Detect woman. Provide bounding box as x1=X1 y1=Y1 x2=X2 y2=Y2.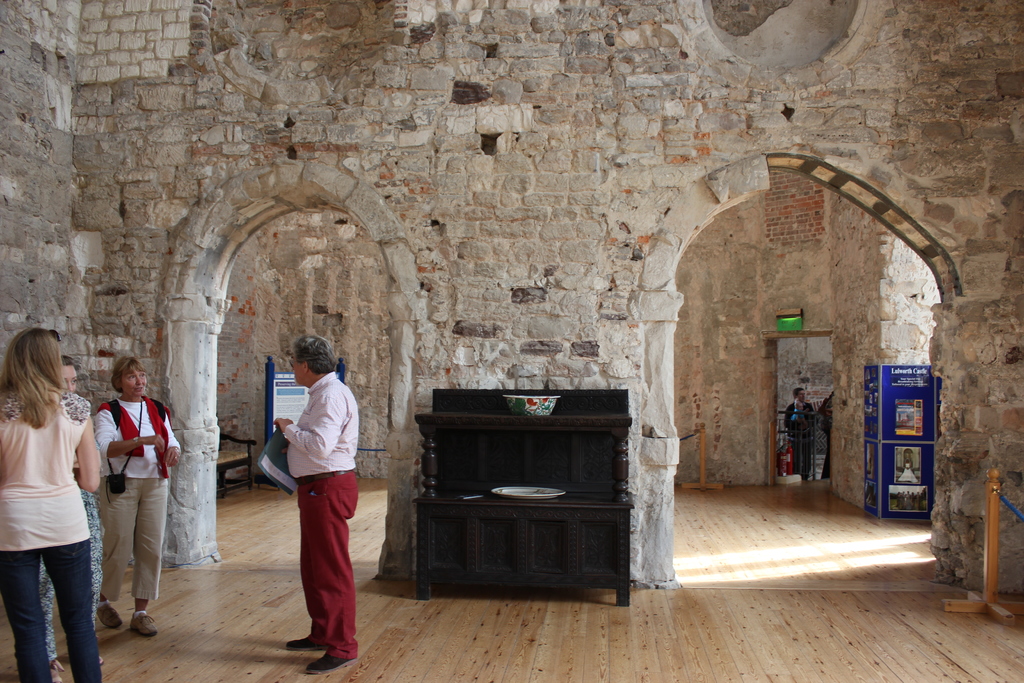
x1=33 y1=354 x2=106 y2=672.
